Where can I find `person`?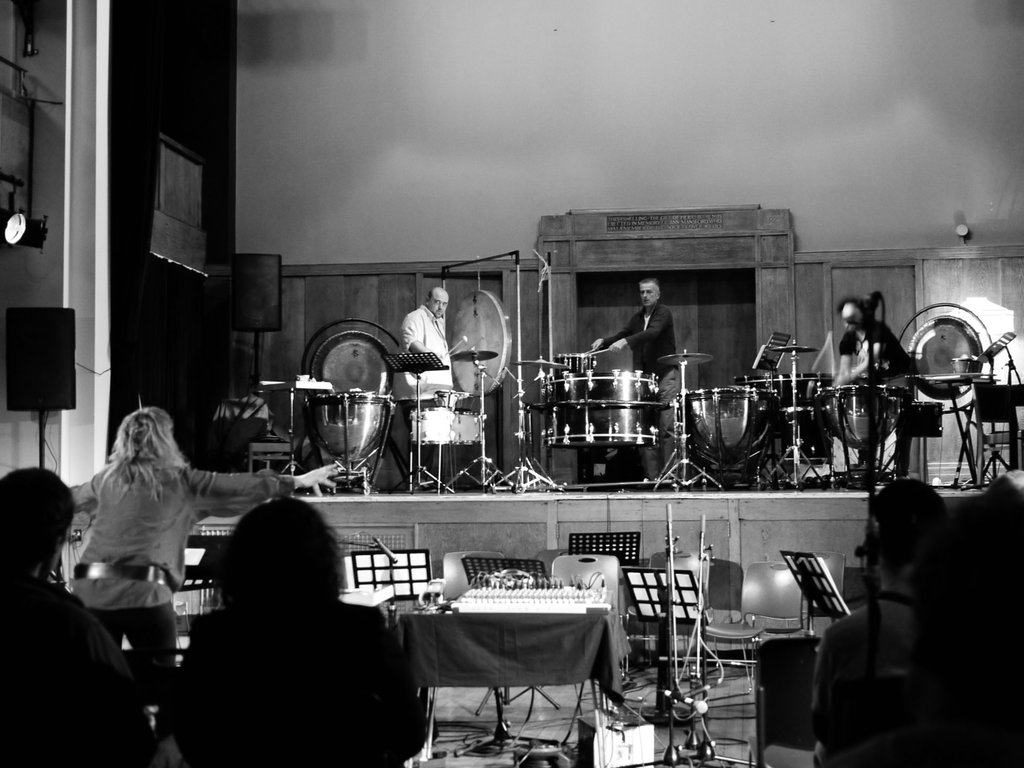
You can find it at bbox=(838, 288, 900, 436).
